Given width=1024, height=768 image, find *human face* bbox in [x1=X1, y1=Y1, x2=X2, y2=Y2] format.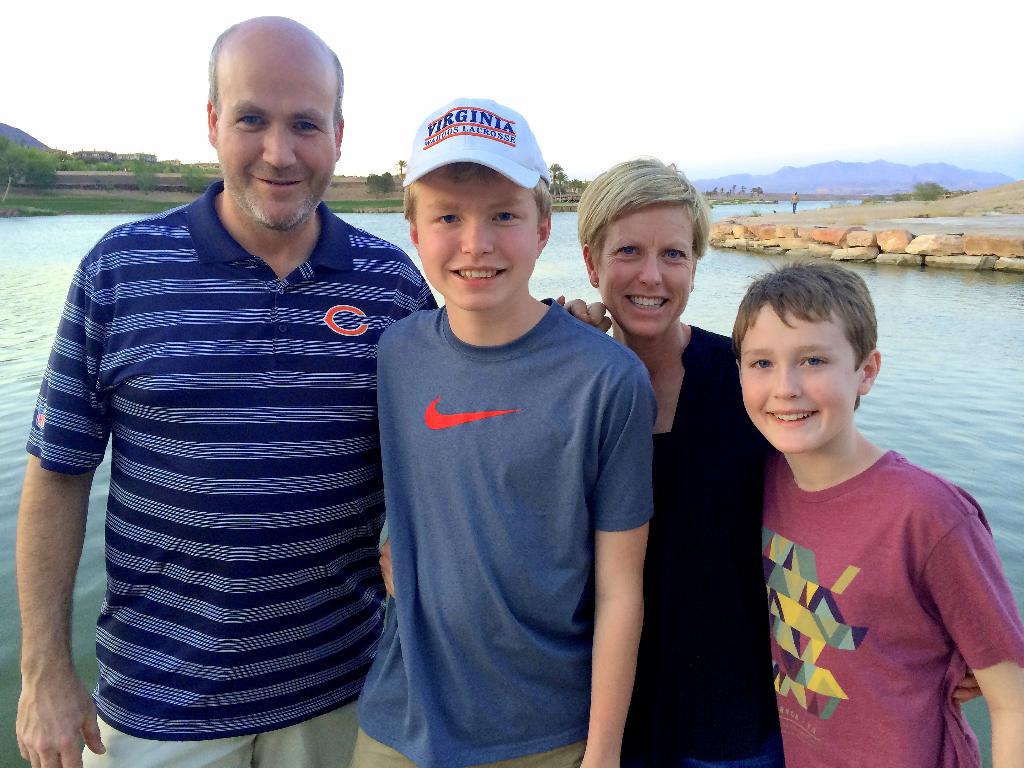
[x1=740, y1=305, x2=856, y2=455].
